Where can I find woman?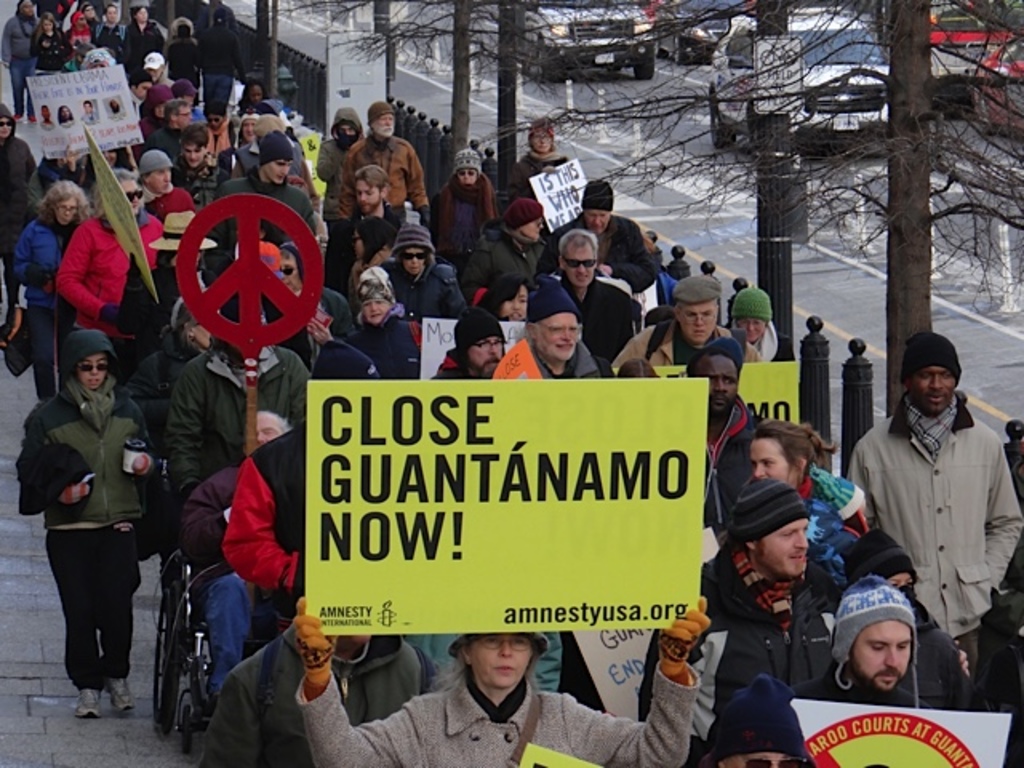
You can find it at bbox=[58, 168, 168, 344].
